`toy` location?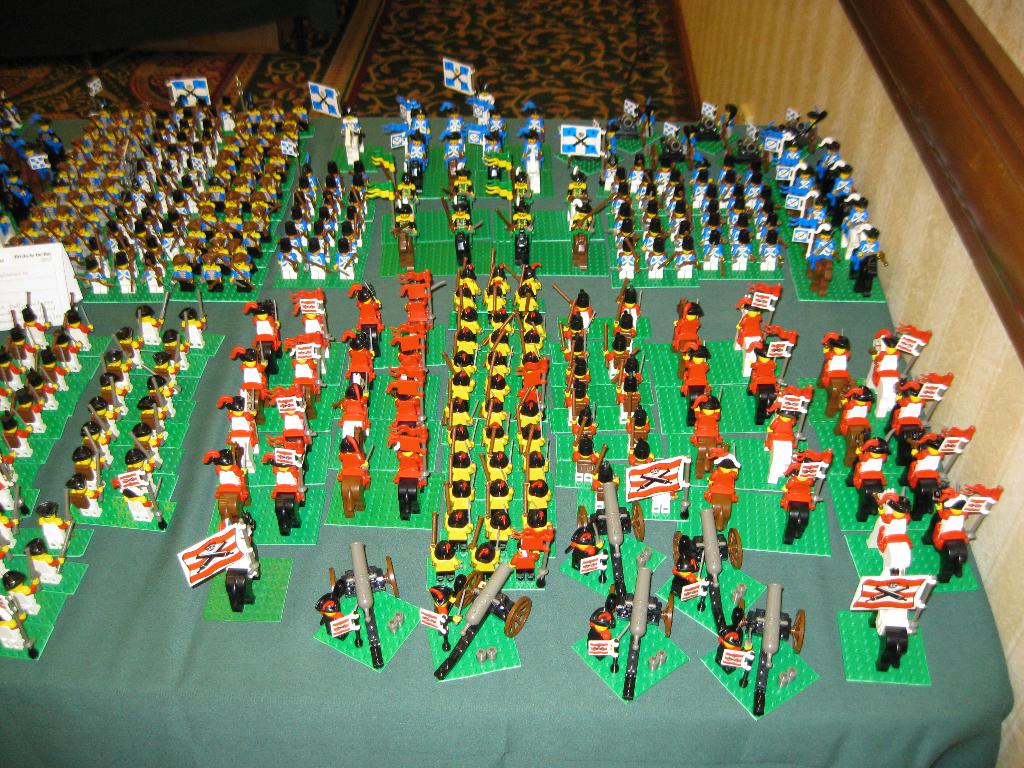
Rect(197, 193, 220, 209)
